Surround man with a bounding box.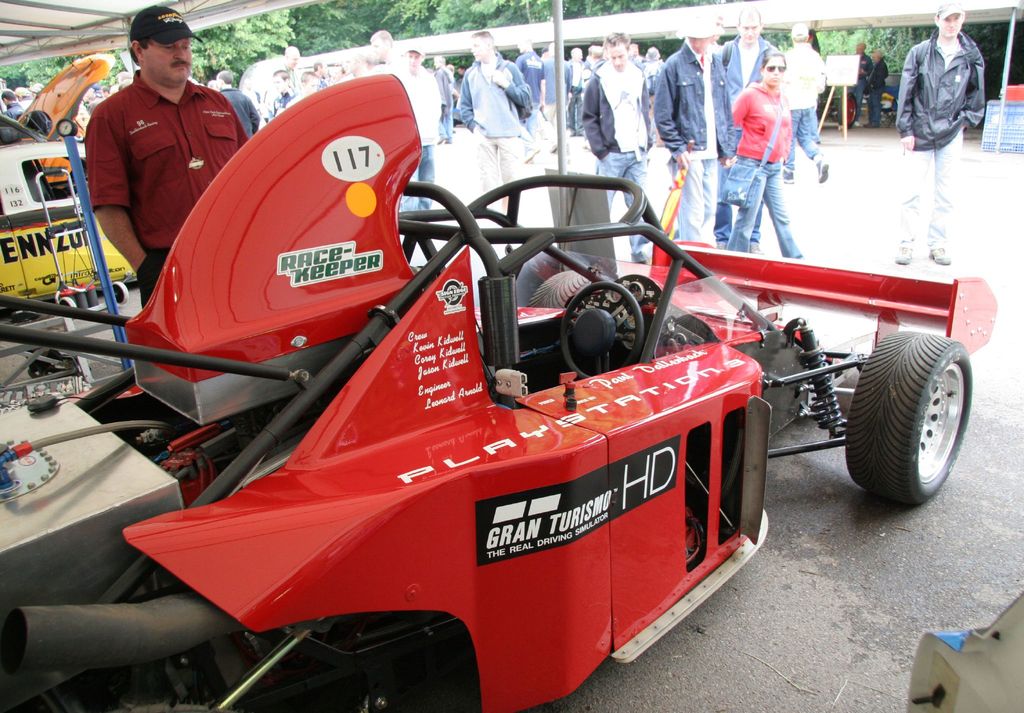
[540,40,557,152].
